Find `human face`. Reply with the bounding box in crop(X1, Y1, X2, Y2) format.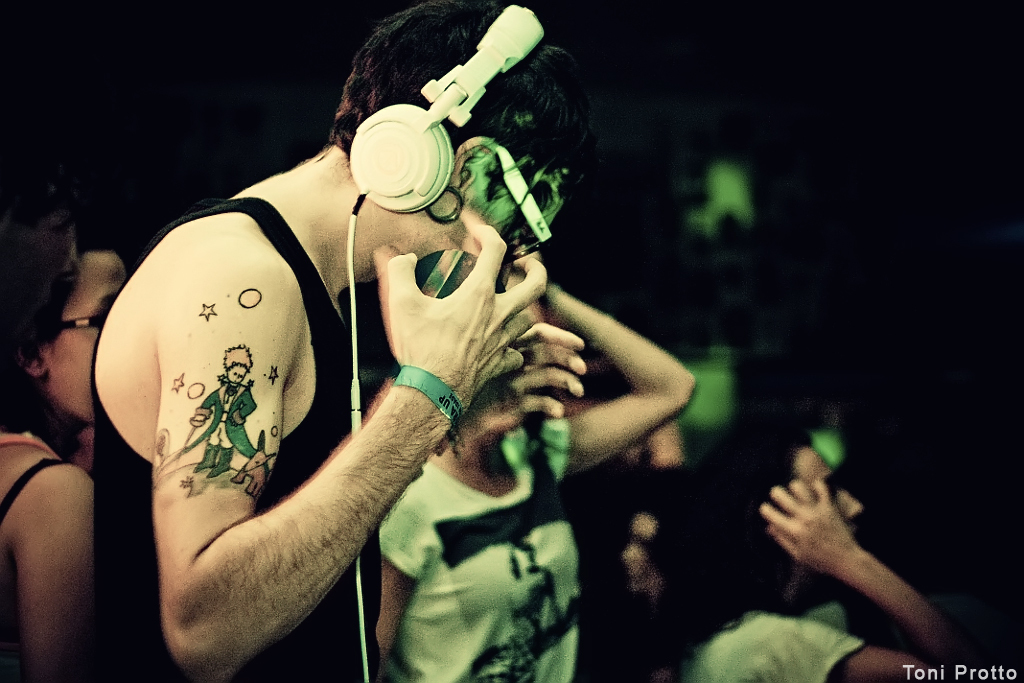
crop(795, 448, 866, 534).
